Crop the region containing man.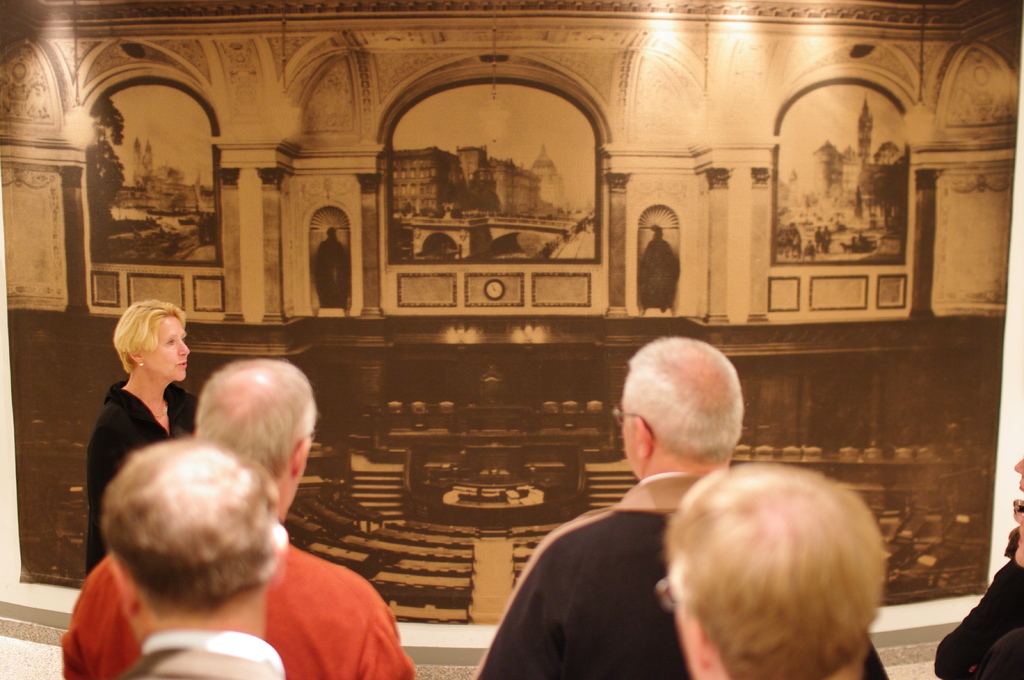
Crop region: 476/320/900/679.
